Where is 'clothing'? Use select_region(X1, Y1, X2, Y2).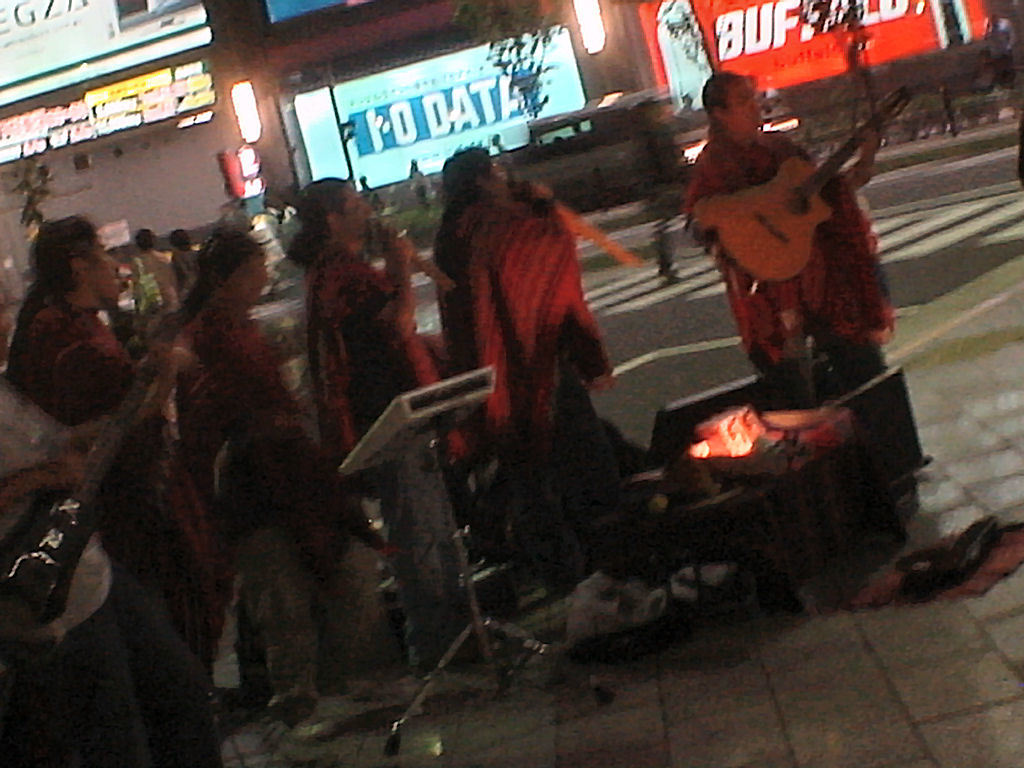
select_region(333, 249, 407, 472).
